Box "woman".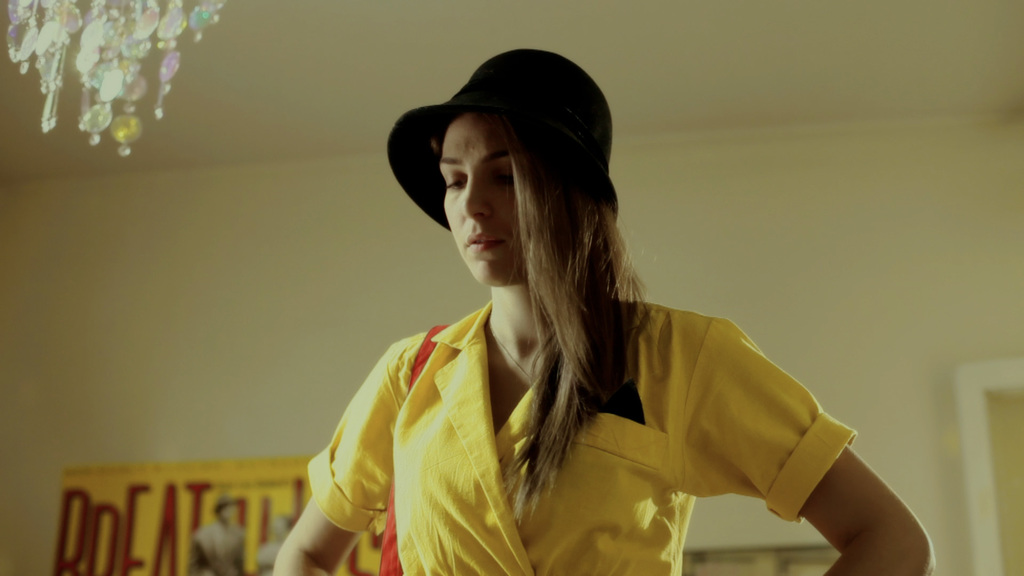
285, 52, 884, 573.
